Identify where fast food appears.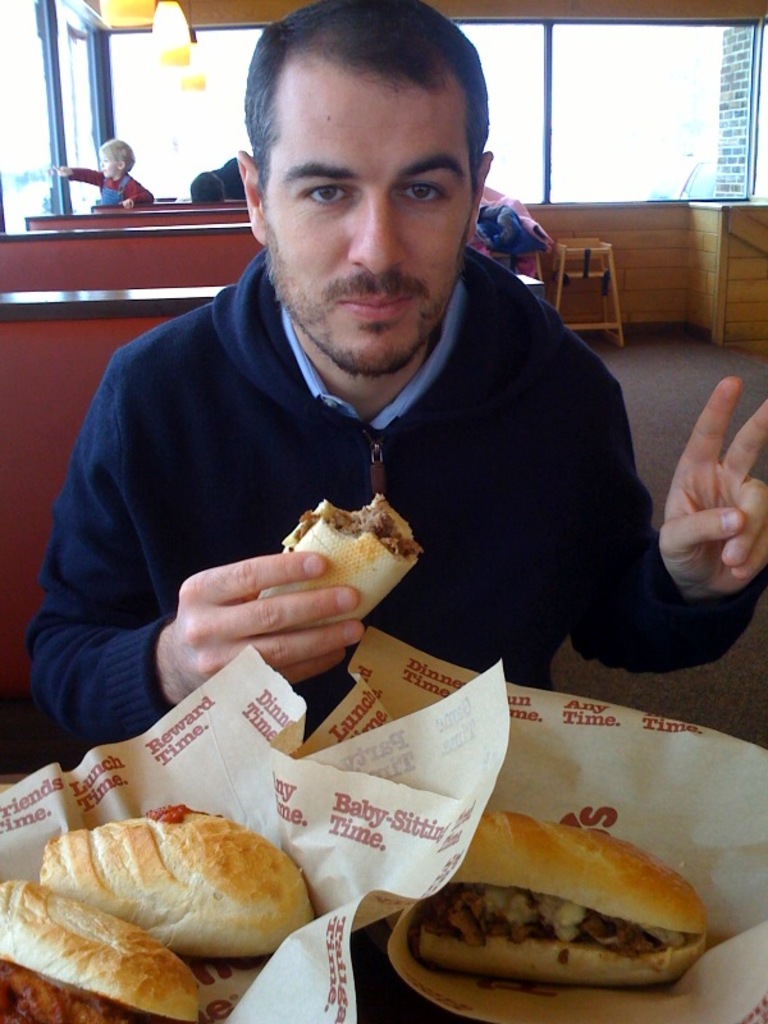
Appears at {"left": 0, "top": 879, "right": 200, "bottom": 1023}.
